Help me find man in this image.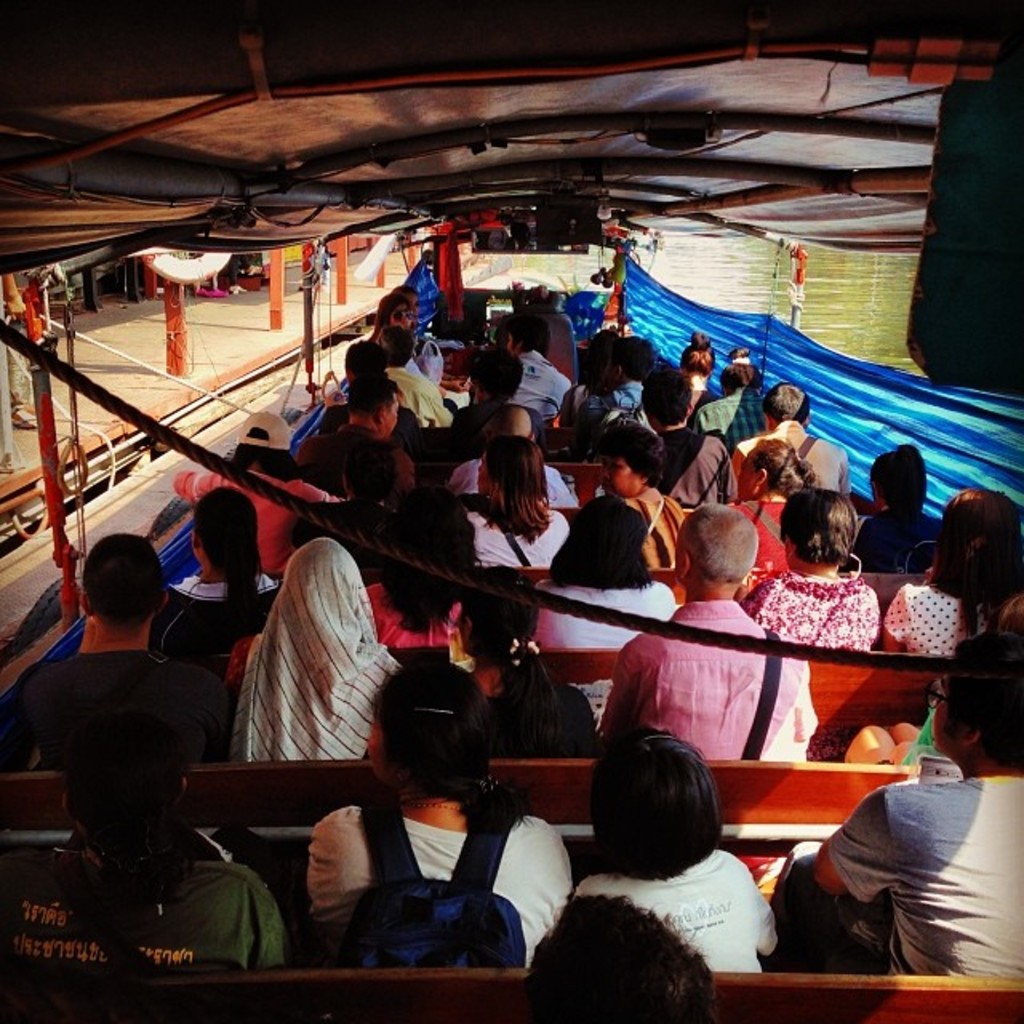
Found it: box(374, 326, 450, 426).
